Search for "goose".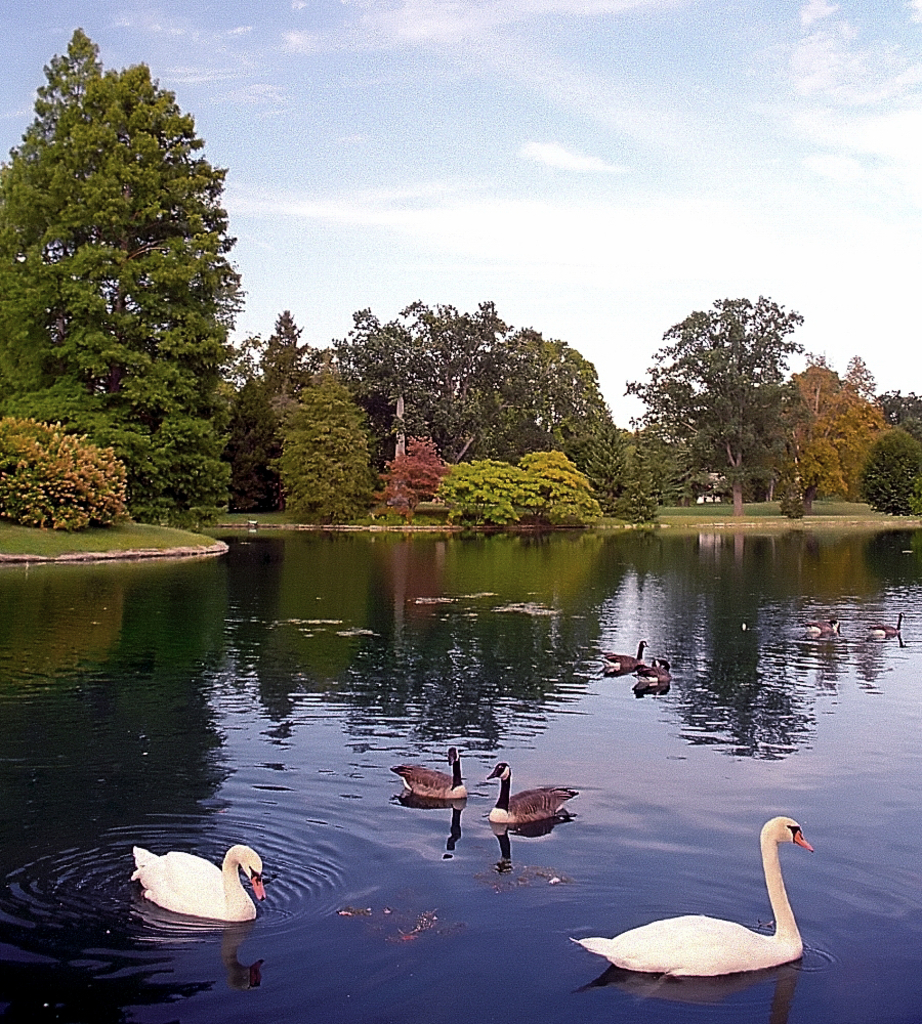
Found at region(576, 812, 819, 977).
